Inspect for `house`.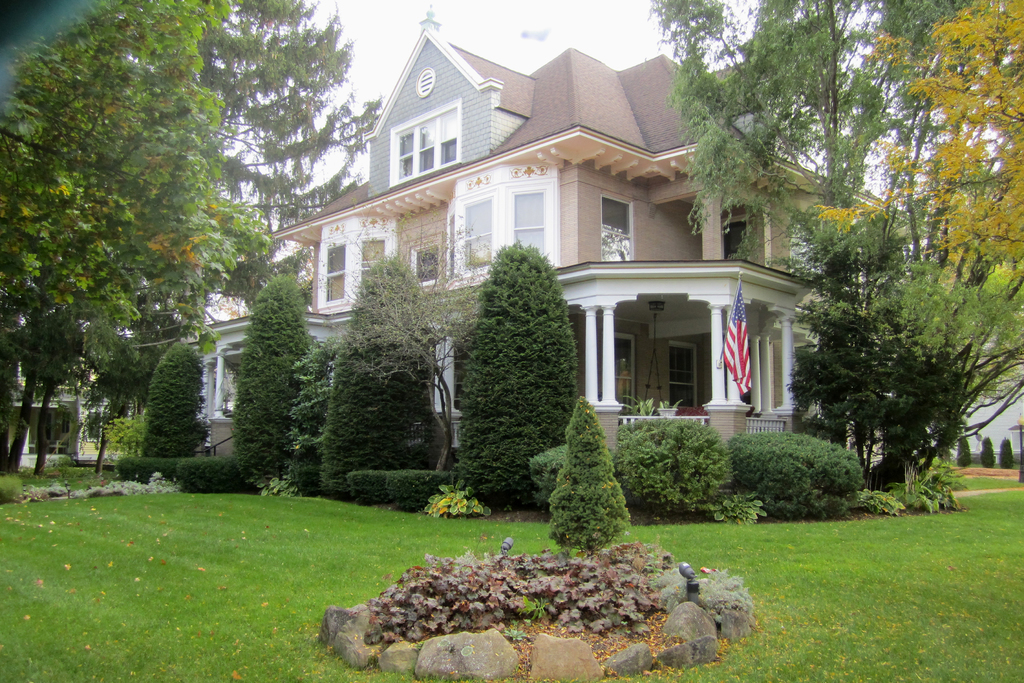
Inspection: (81, 290, 183, 454).
